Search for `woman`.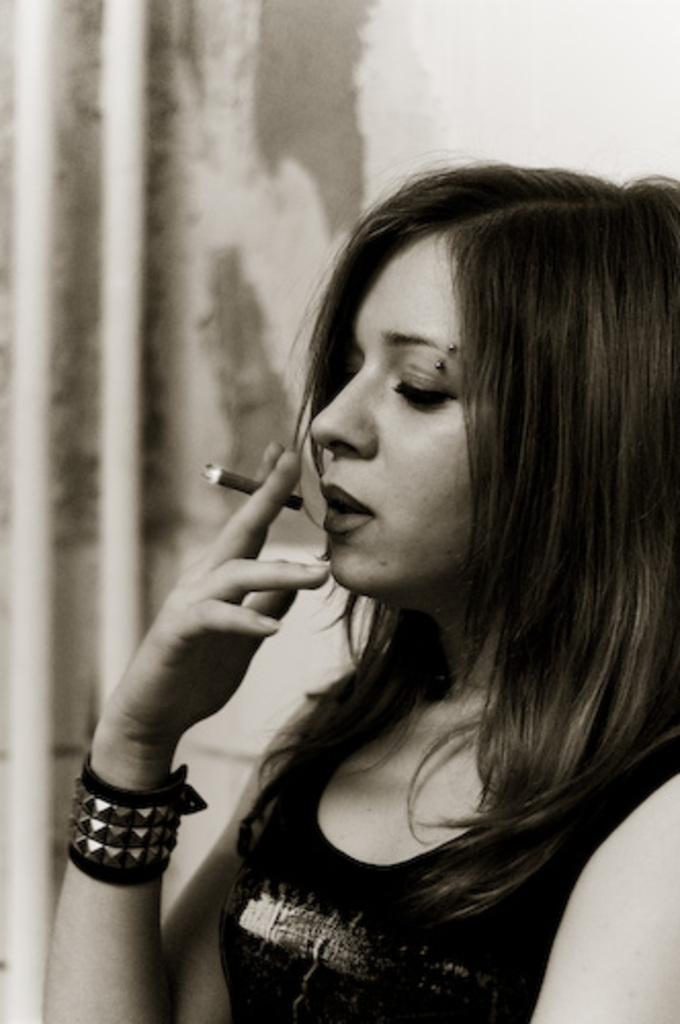
Found at [left=41, top=156, right=678, bottom=1022].
